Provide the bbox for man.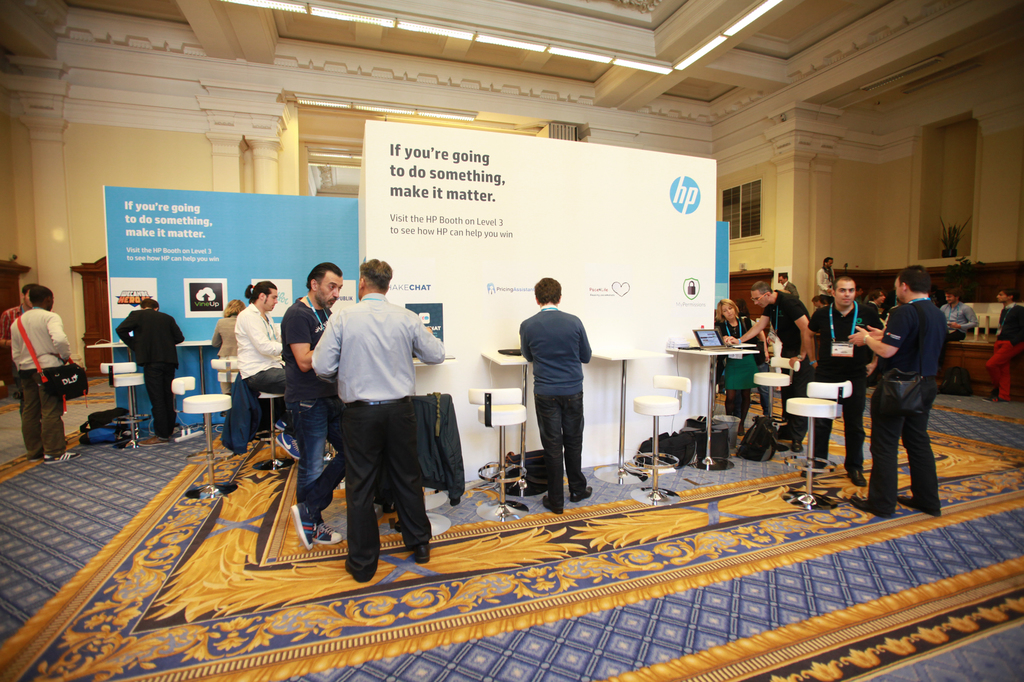
left=298, top=258, right=459, bottom=578.
